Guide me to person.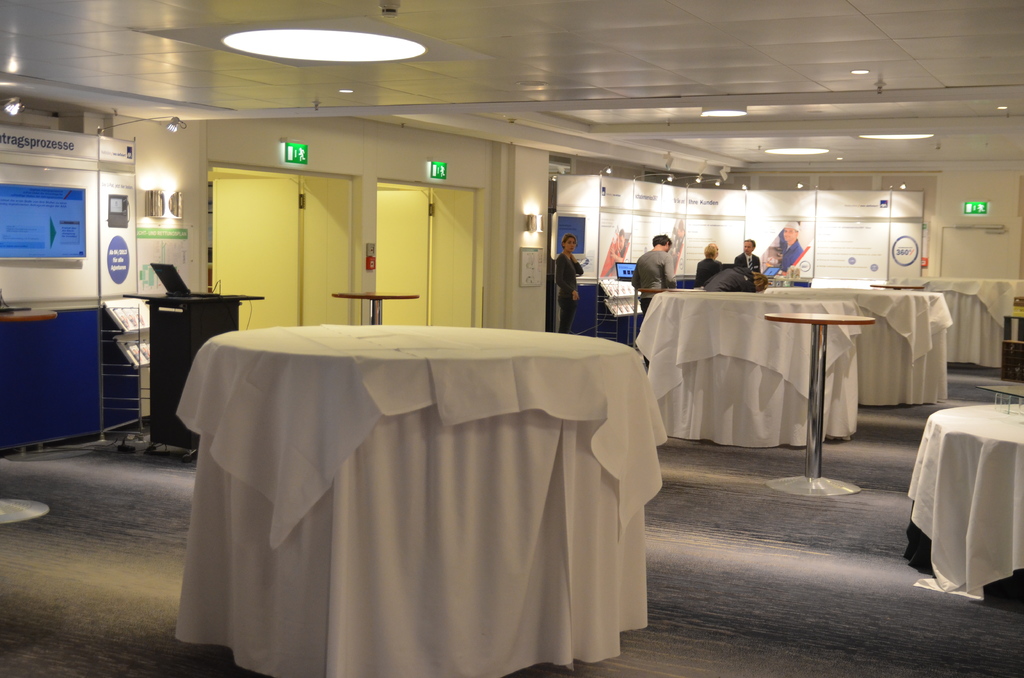
Guidance: 700, 247, 724, 282.
